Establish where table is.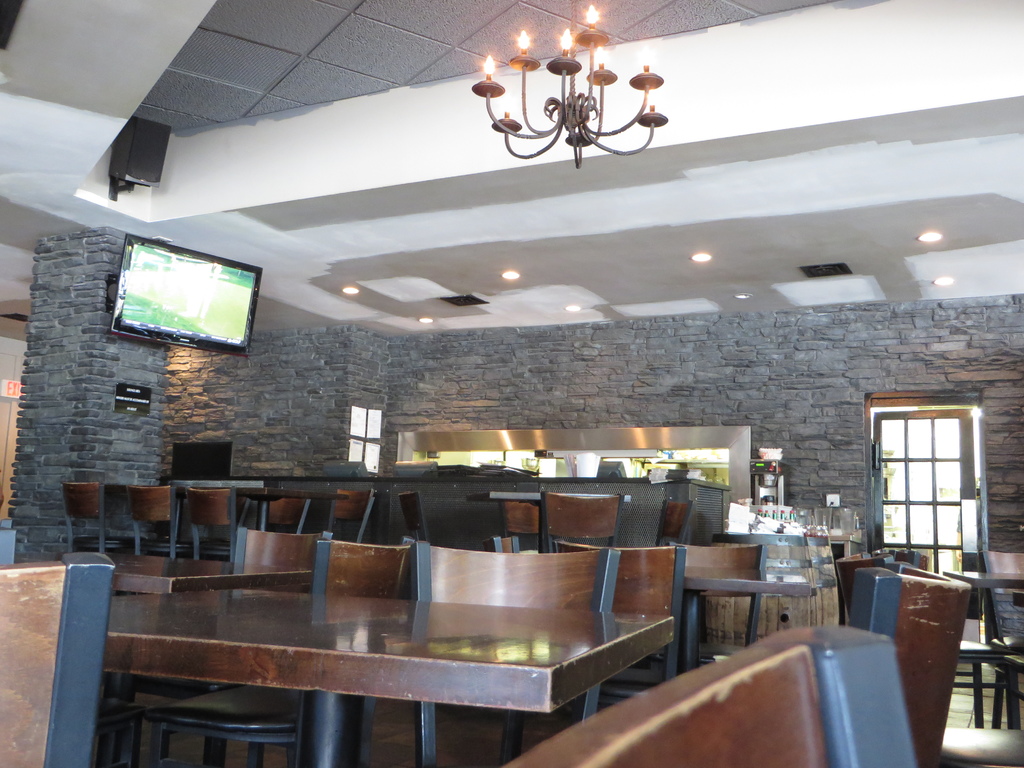
Established at box=[188, 485, 342, 529].
